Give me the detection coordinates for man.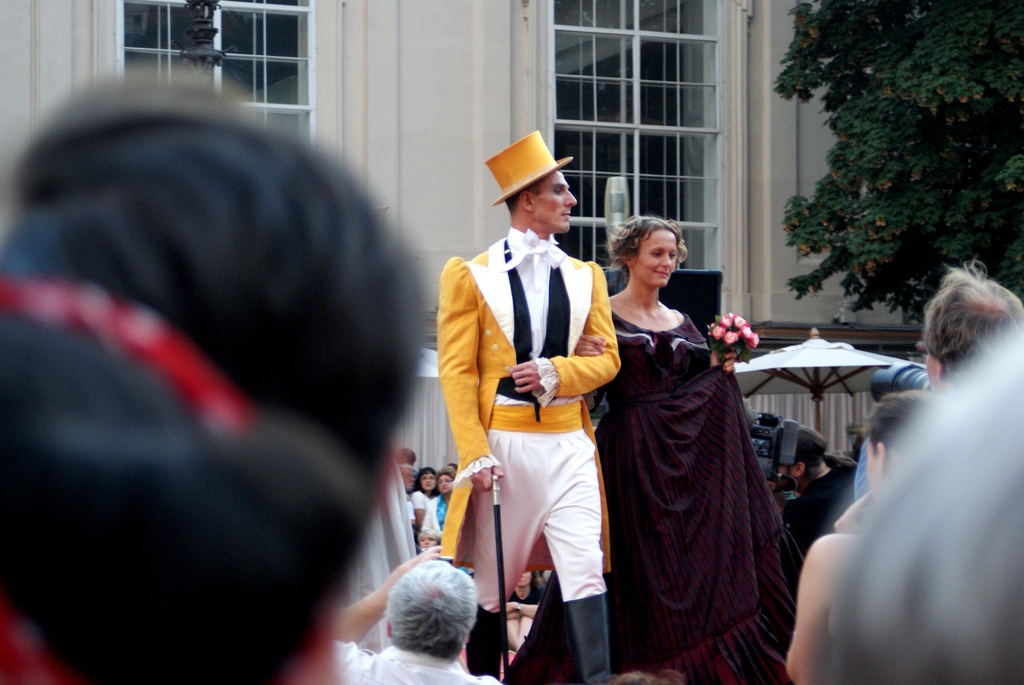
<bbox>442, 129, 635, 661</bbox>.
